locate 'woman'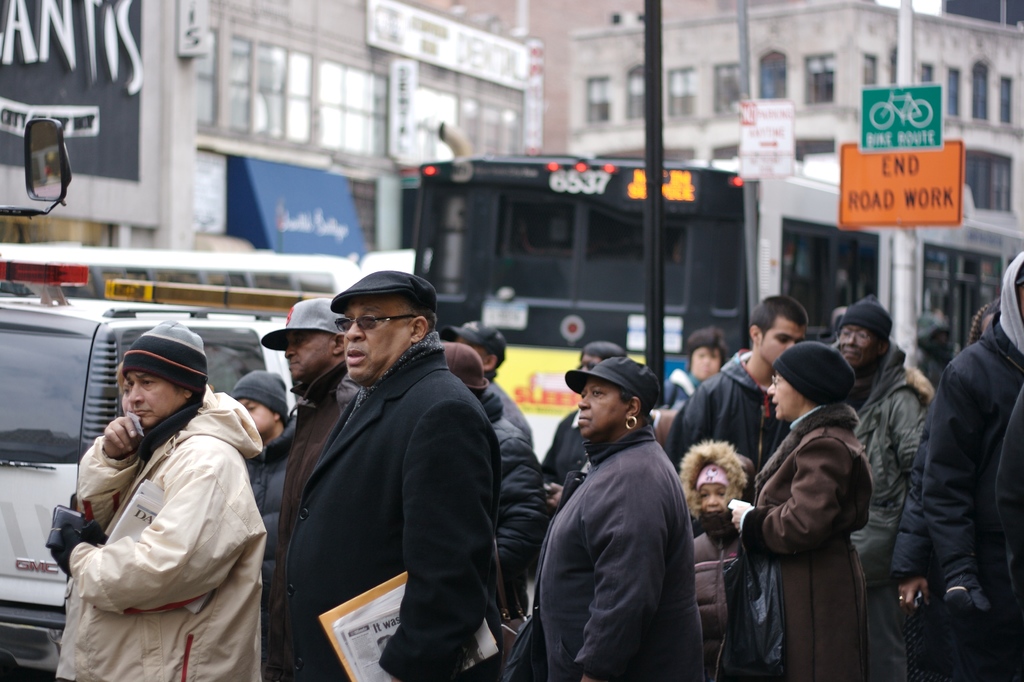
Rect(736, 369, 903, 681)
